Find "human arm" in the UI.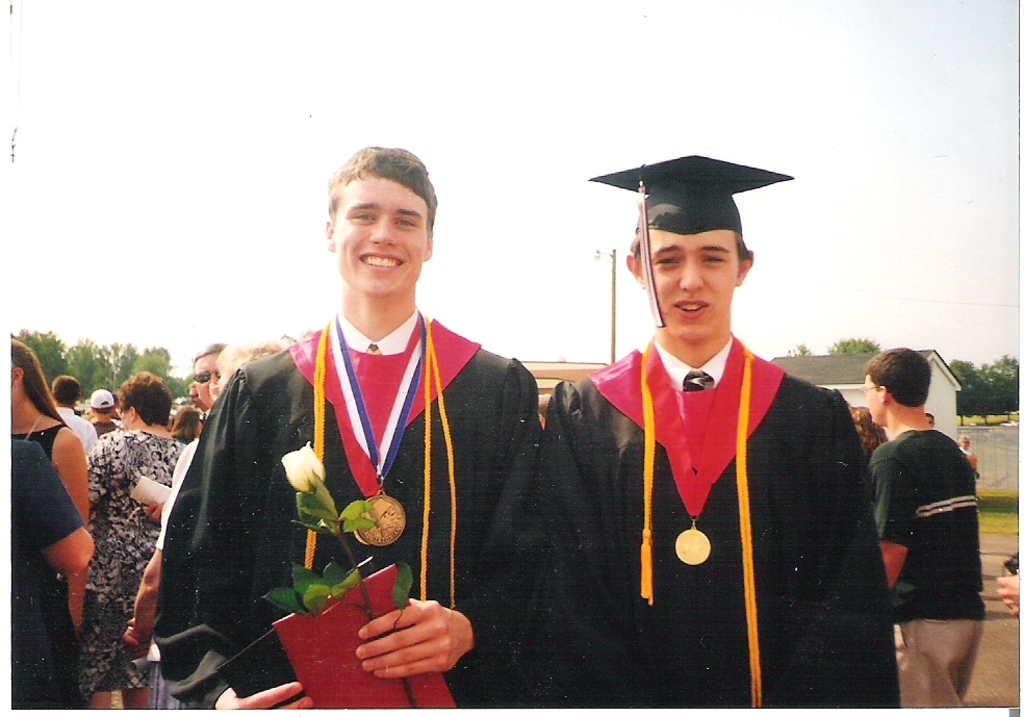
UI element at 352 588 467 681.
